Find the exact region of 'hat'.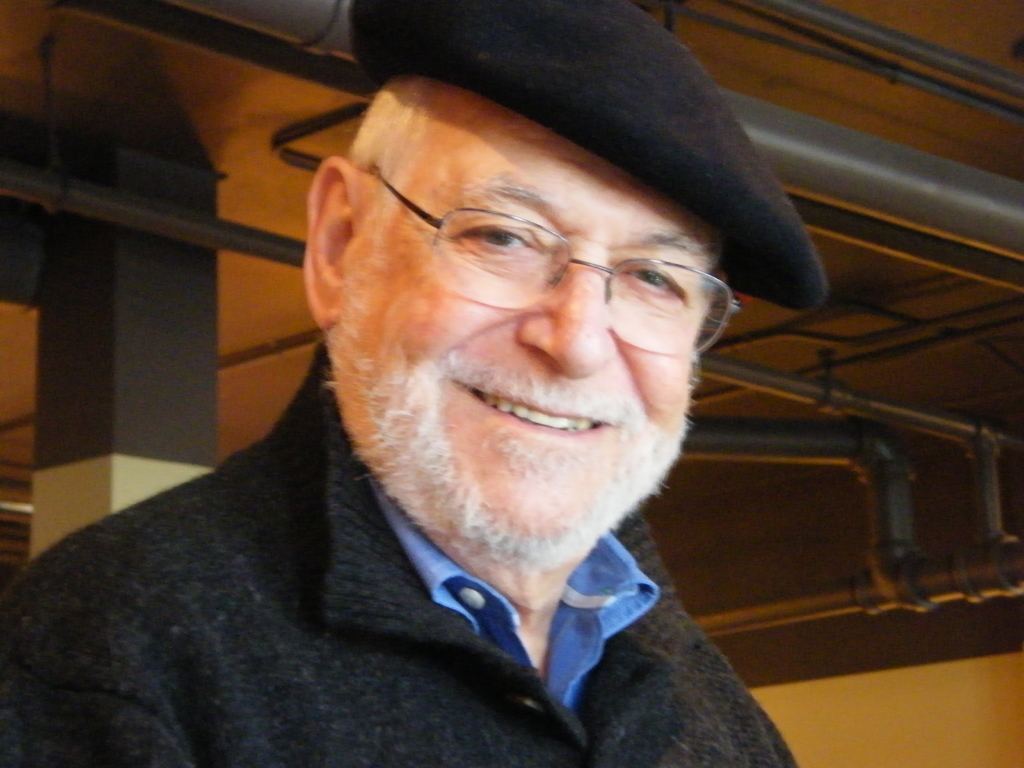
Exact region: bbox=(349, 0, 829, 316).
